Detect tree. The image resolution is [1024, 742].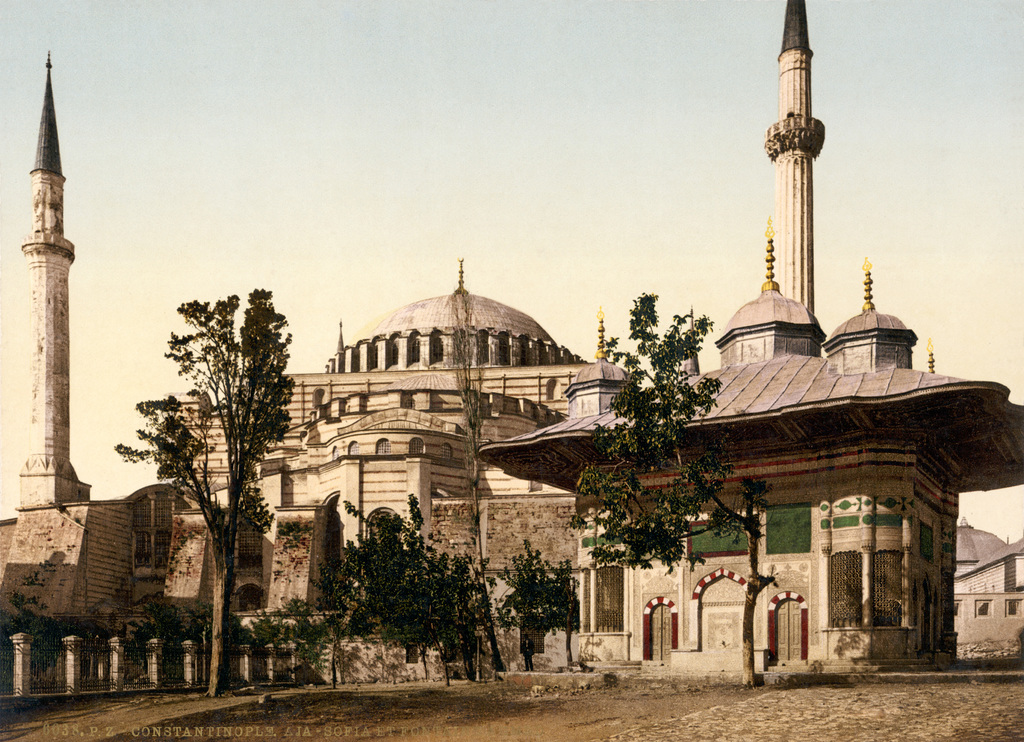
BBox(121, 247, 296, 659).
